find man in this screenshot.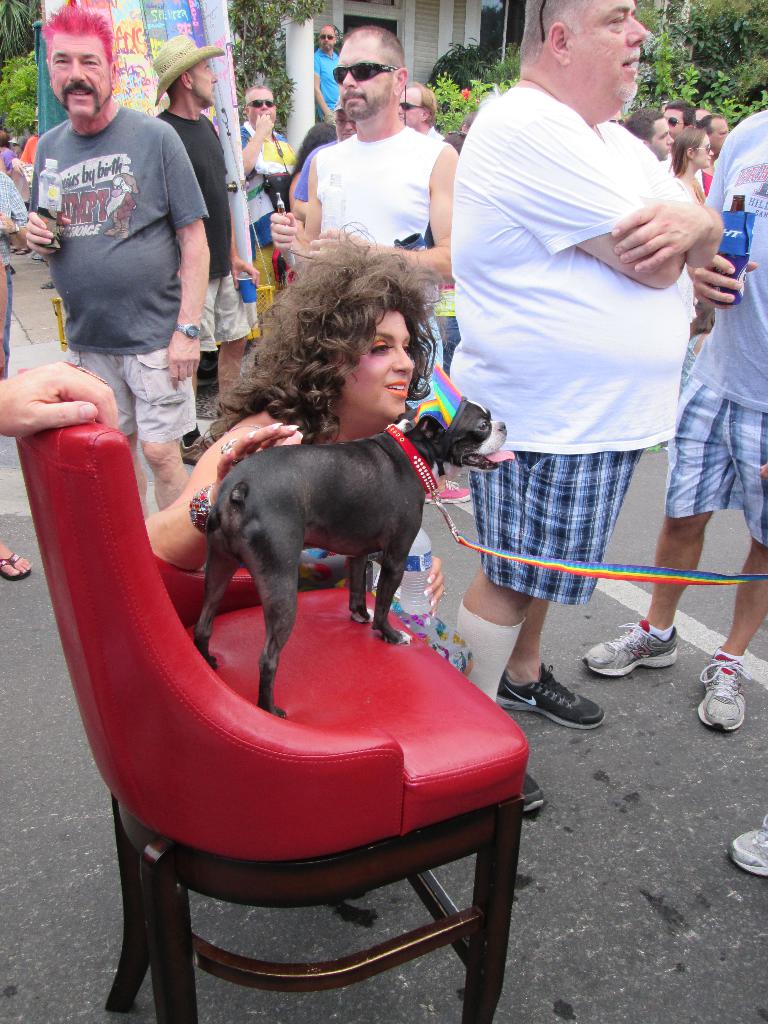
The bounding box for man is crop(310, 26, 339, 115).
